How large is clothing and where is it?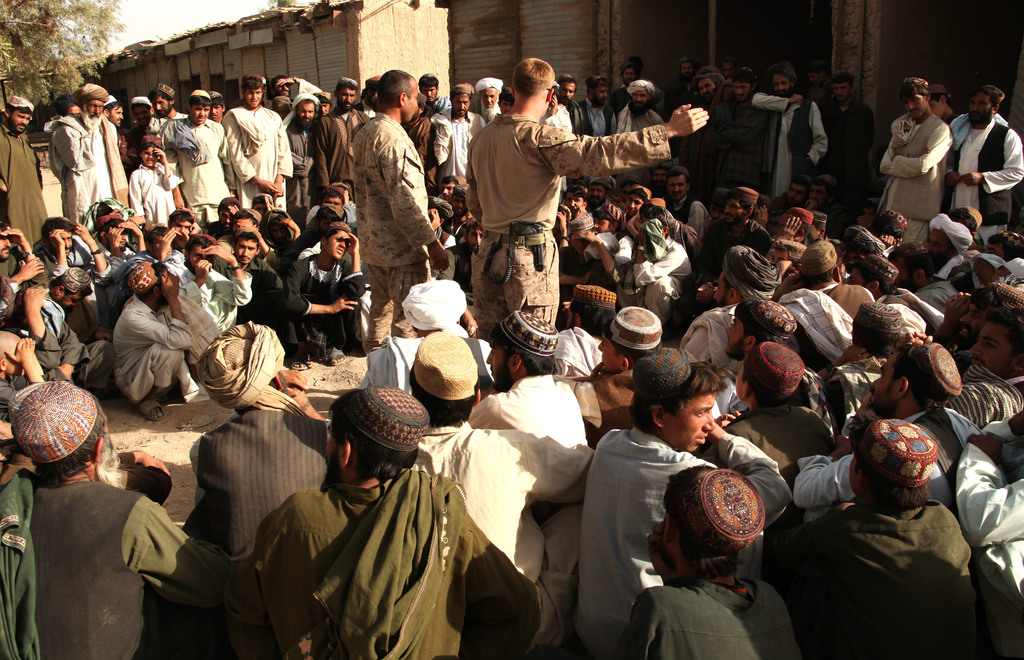
Bounding box: detection(31, 113, 125, 224).
